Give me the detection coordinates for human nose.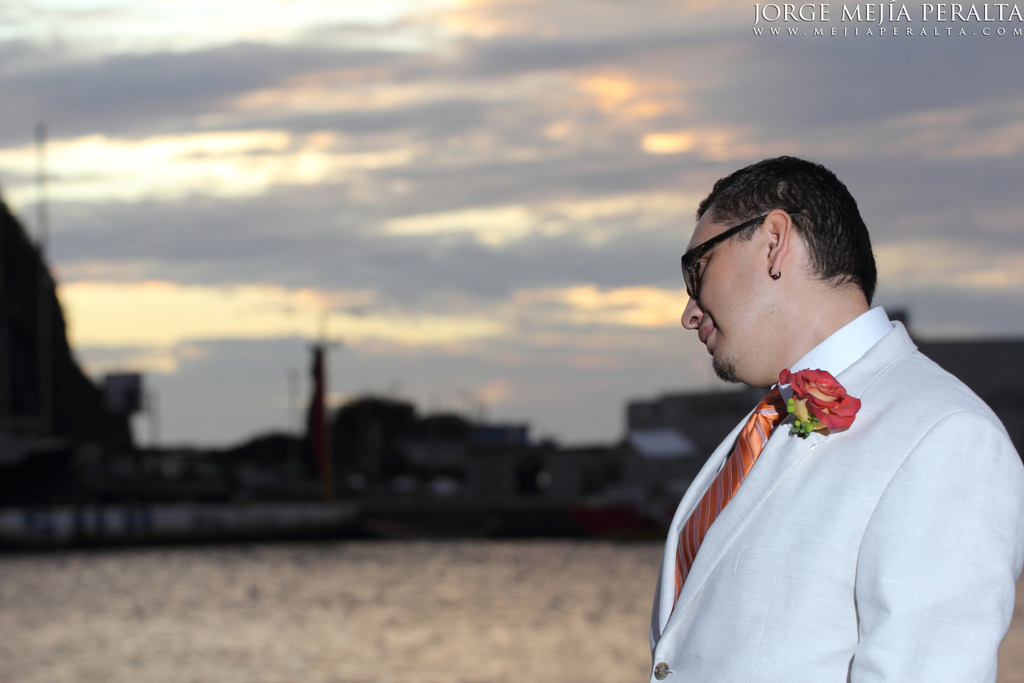
rect(678, 286, 704, 333).
